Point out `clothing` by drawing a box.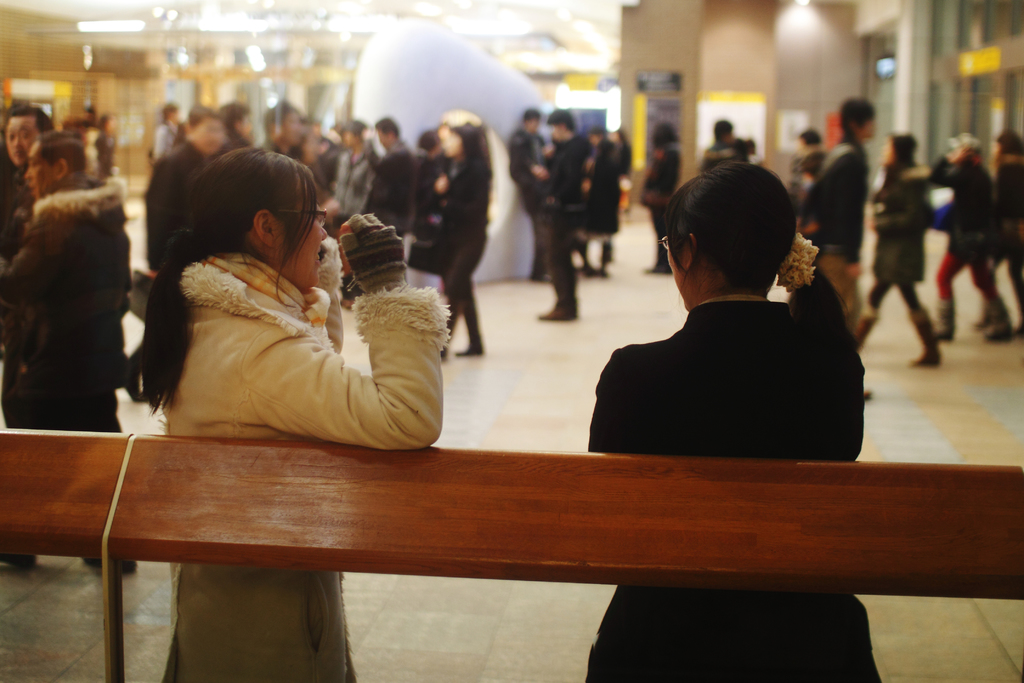
rect(162, 251, 451, 682).
